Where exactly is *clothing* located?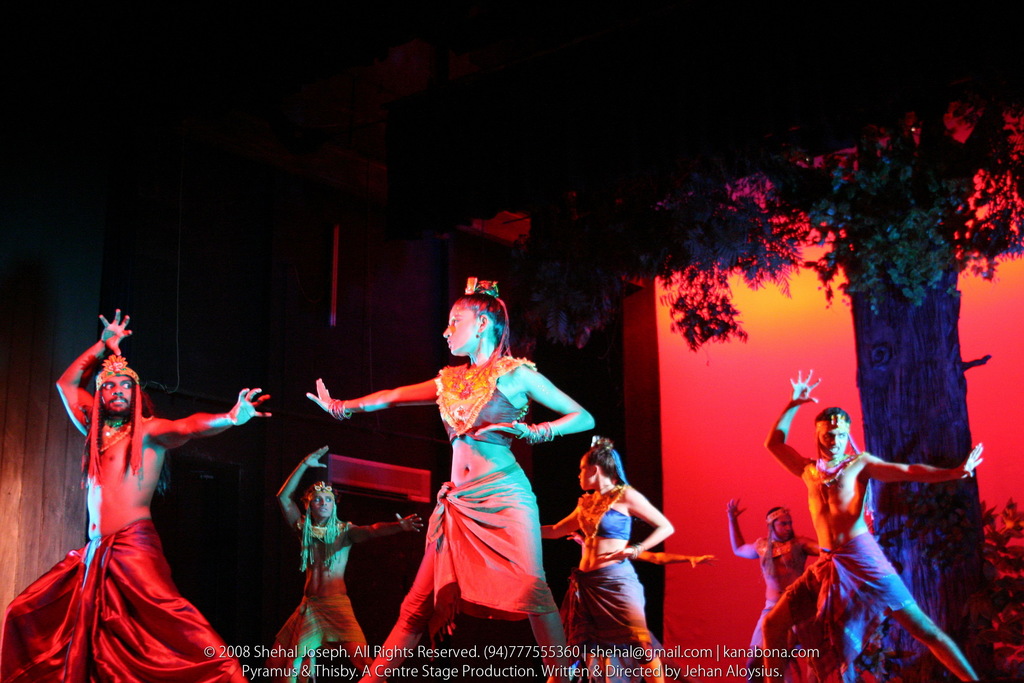
Its bounding box is x1=392, y1=353, x2=554, y2=662.
